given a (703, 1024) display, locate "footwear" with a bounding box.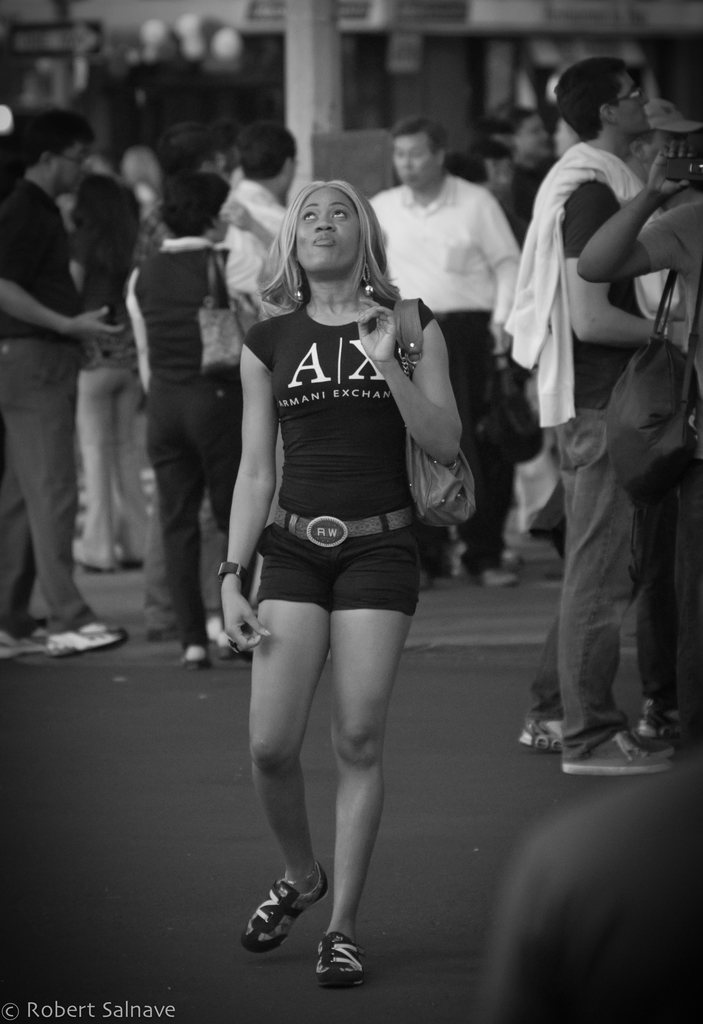
Located: (left=45, top=618, right=134, bottom=653).
